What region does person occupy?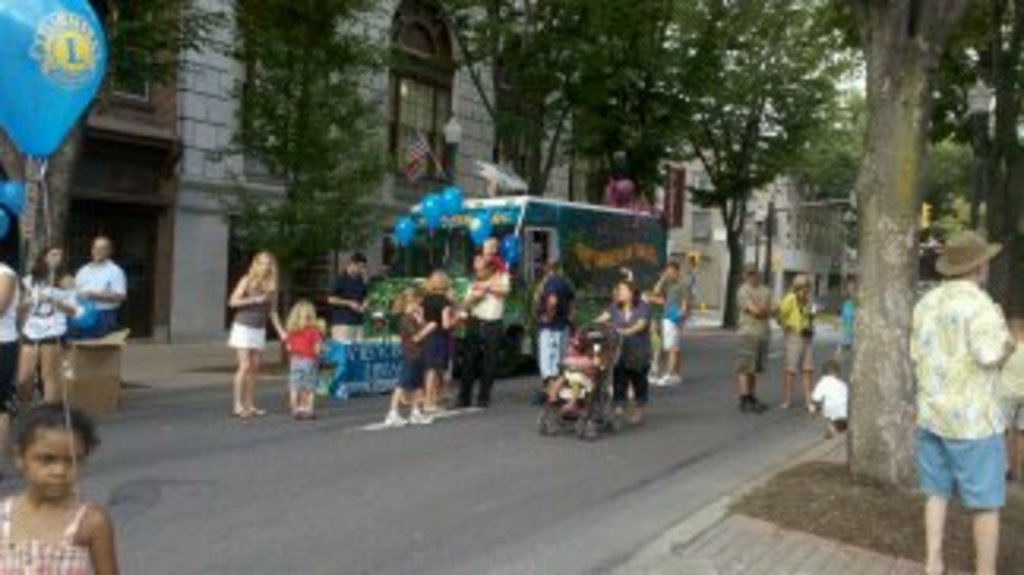
BBox(733, 265, 774, 414).
